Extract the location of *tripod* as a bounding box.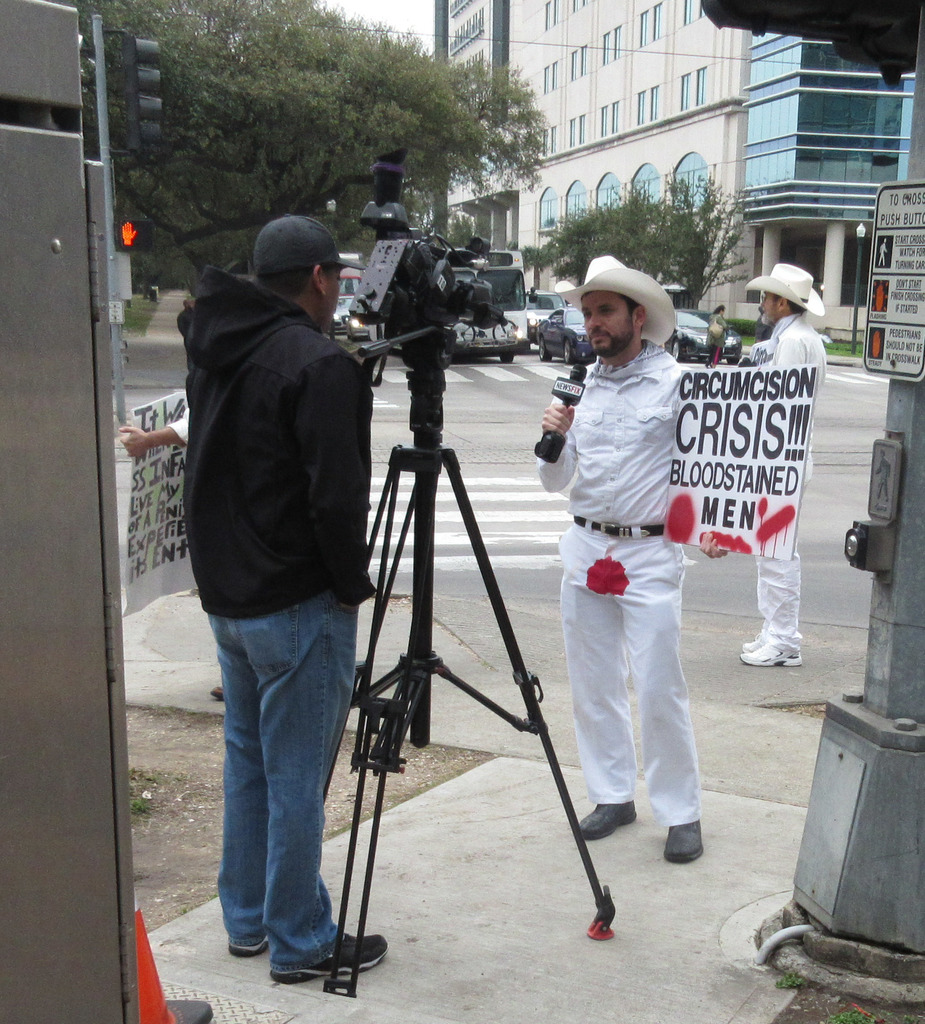
<box>321,317,616,998</box>.
